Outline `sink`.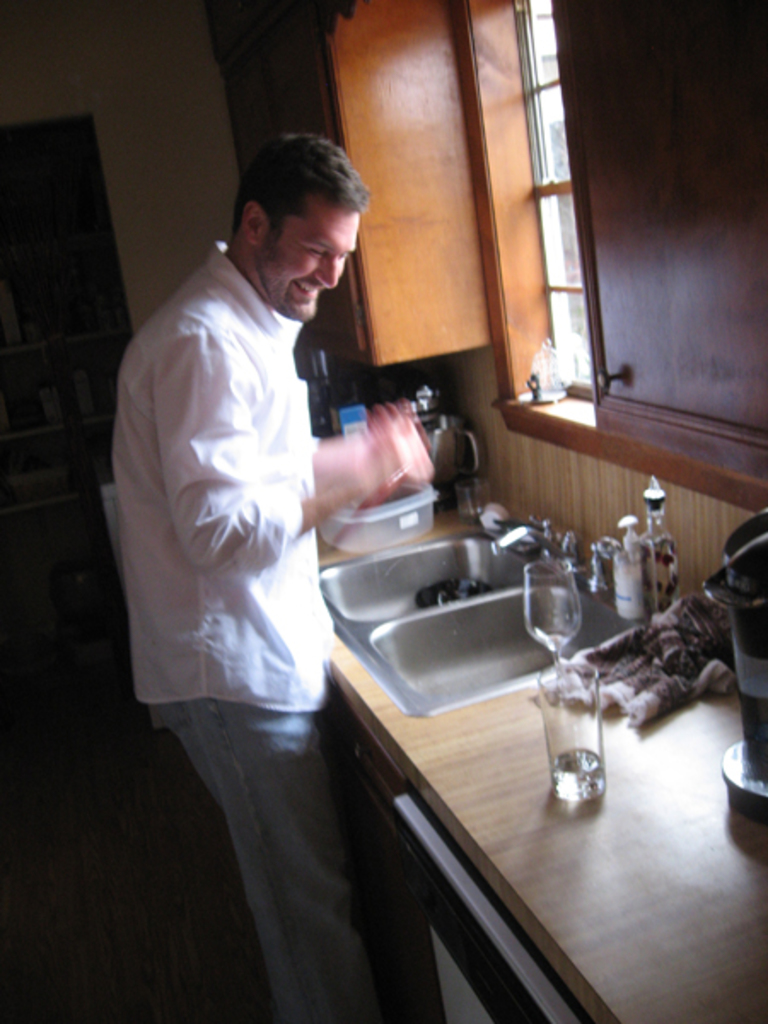
Outline: <box>300,490,700,712</box>.
